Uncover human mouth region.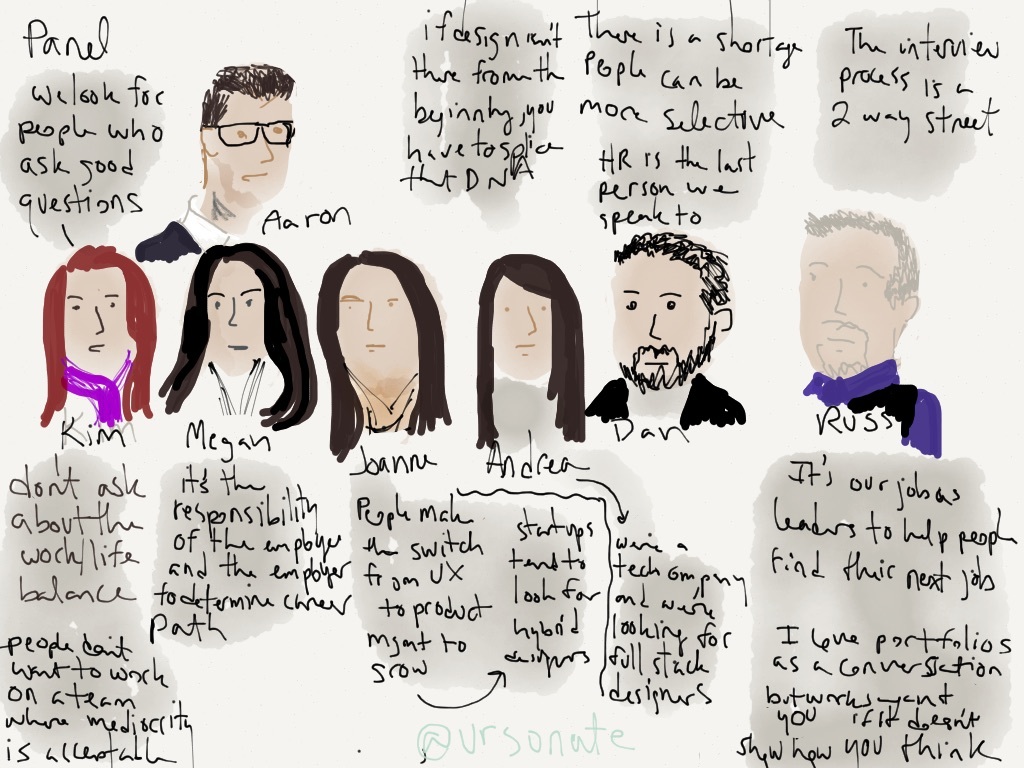
Uncovered: 238, 168, 272, 183.
